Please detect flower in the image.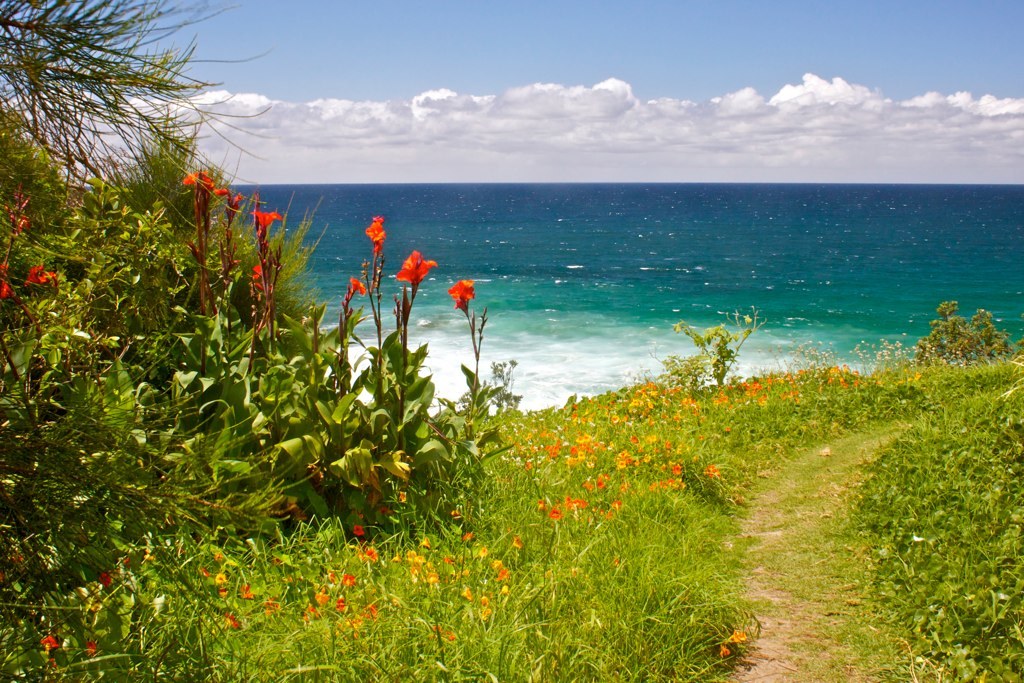
[x1=11, y1=553, x2=25, y2=570].
